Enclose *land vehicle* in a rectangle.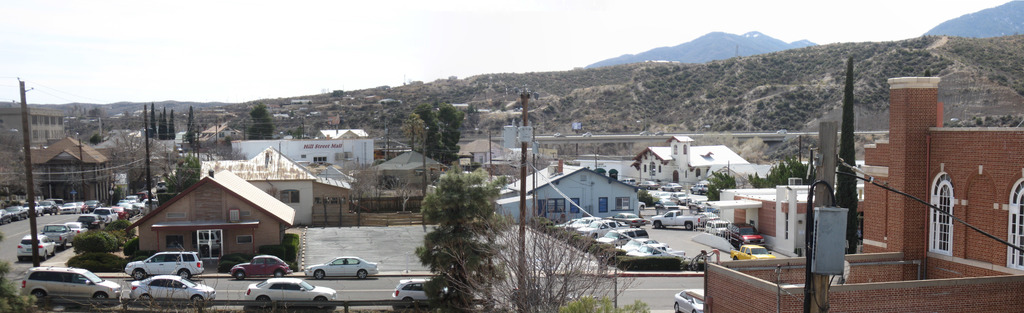
l=724, t=220, r=766, b=249.
